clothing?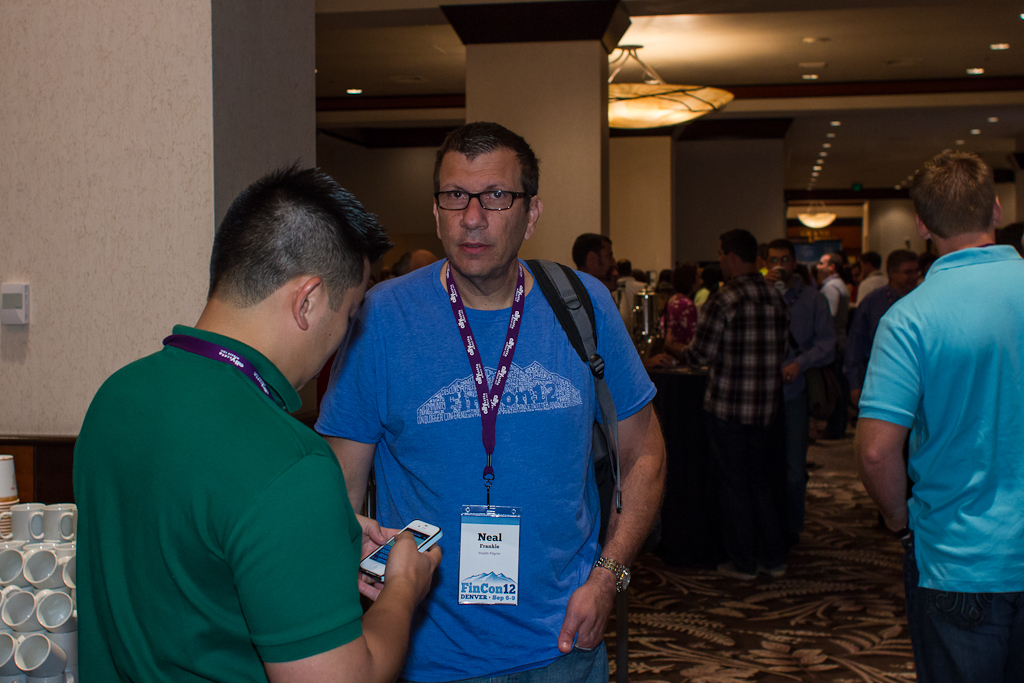
bbox=[687, 283, 715, 307]
